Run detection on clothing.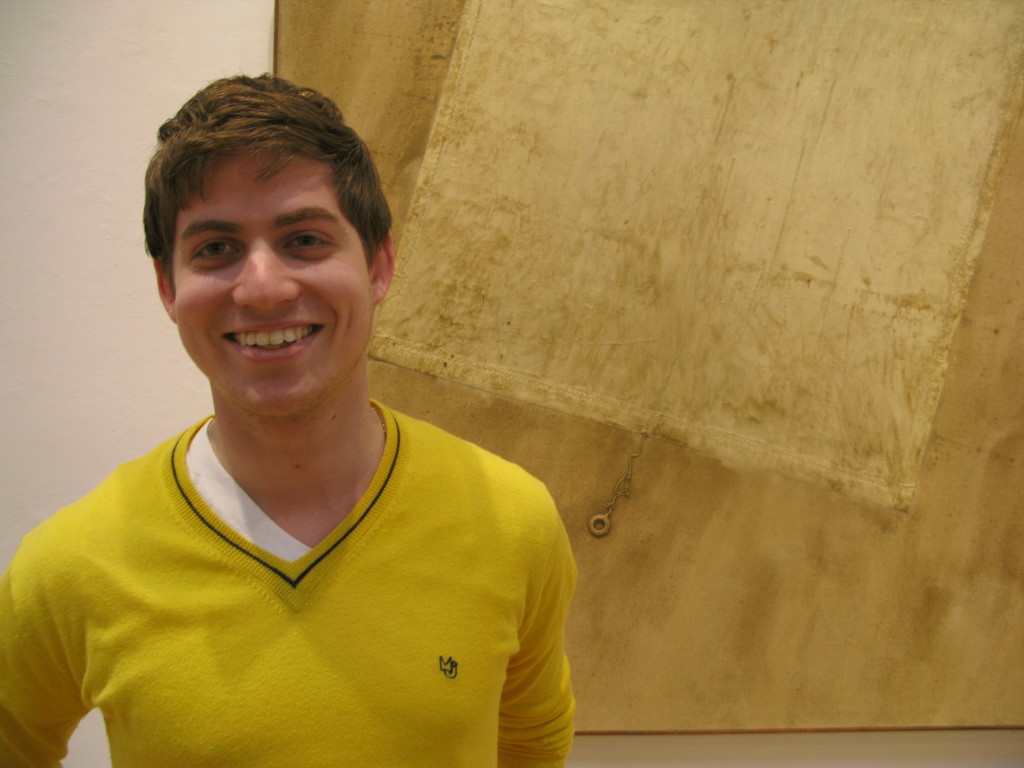
Result: BBox(25, 384, 593, 751).
